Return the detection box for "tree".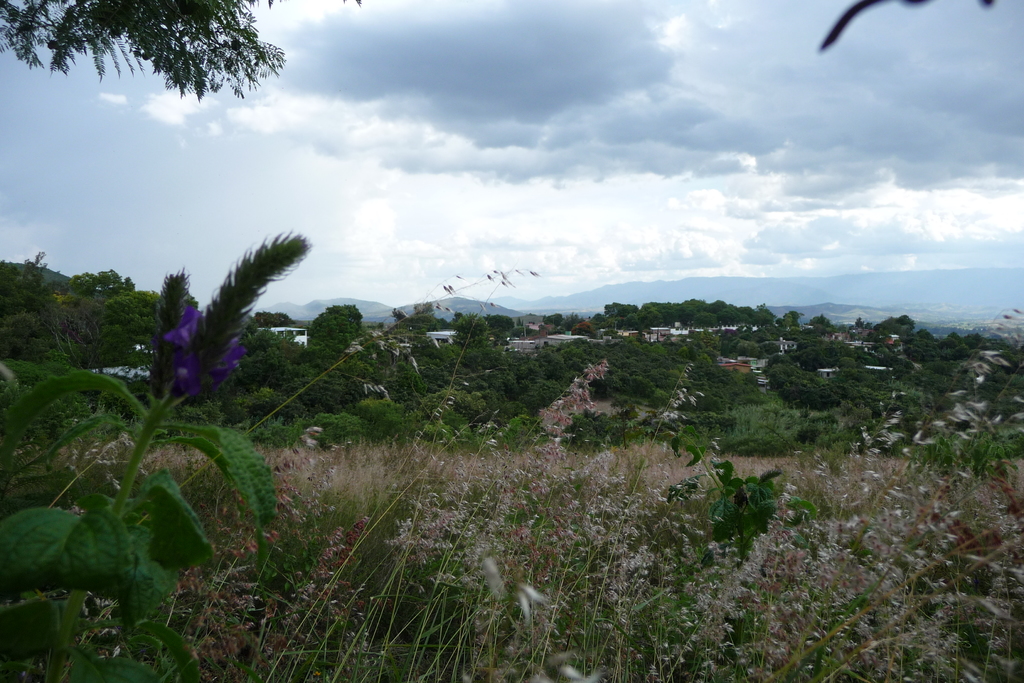
crop(301, 345, 379, 424).
